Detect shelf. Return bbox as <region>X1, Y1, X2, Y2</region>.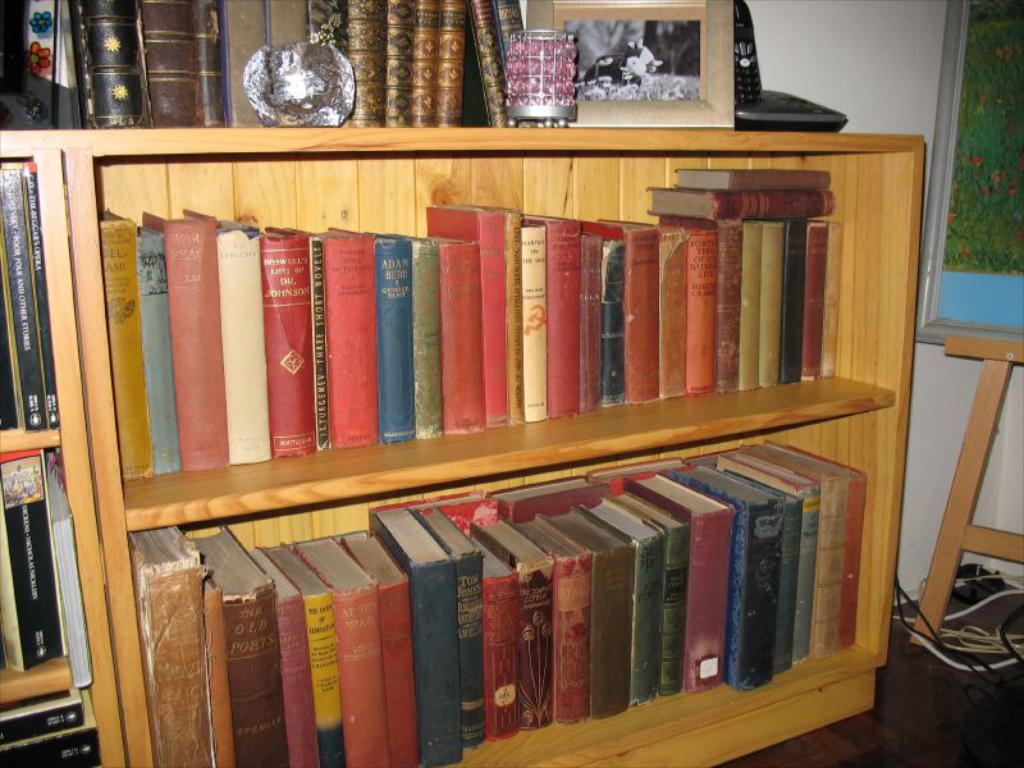
<region>64, 18, 956, 758</region>.
